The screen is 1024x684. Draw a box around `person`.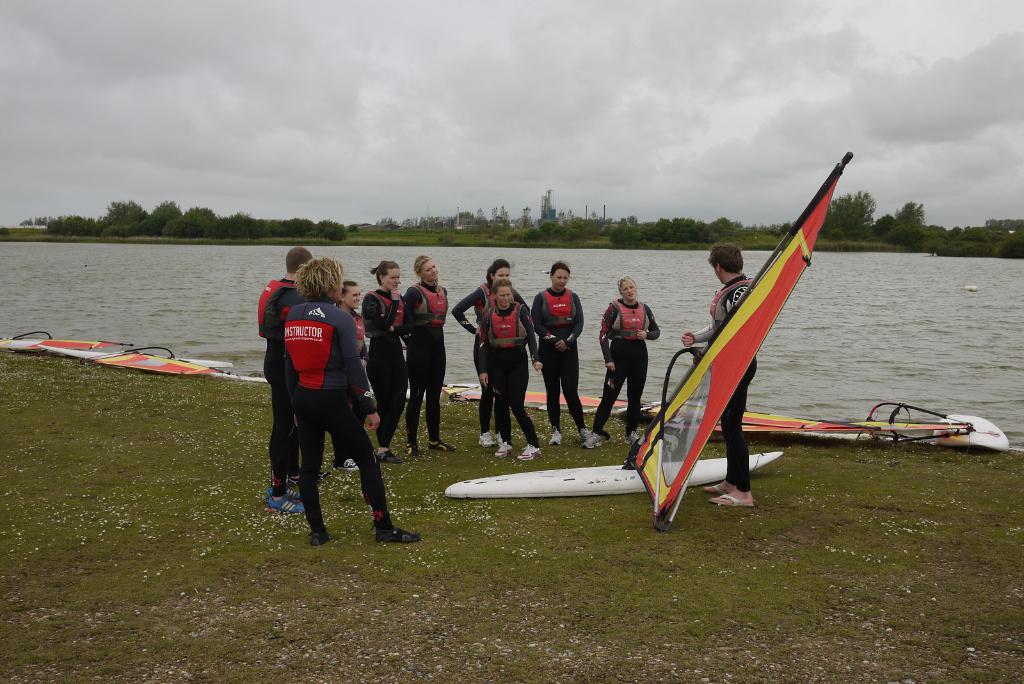
[247,252,323,517].
